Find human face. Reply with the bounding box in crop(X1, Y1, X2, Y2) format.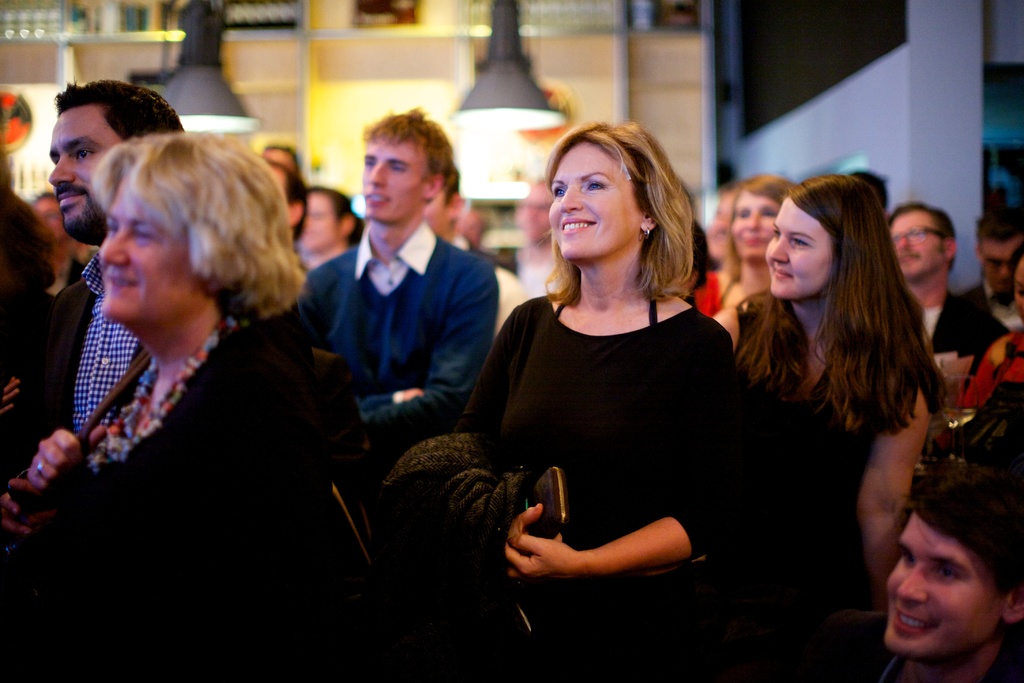
crop(978, 238, 1018, 297).
